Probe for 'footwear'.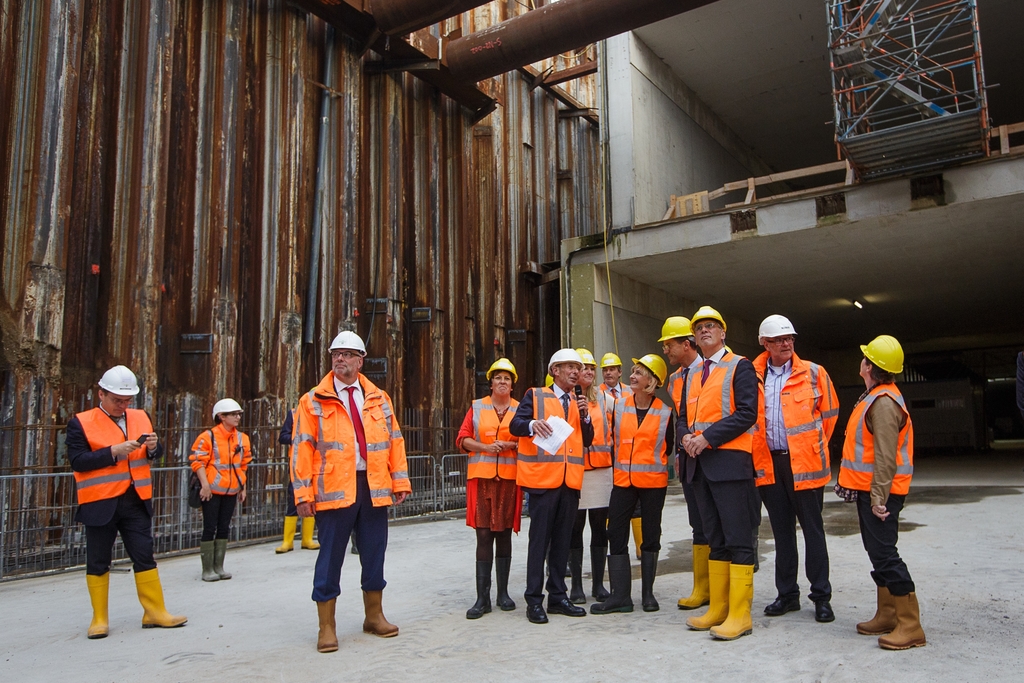
Probe result: Rect(711, 565, 756, 641).
